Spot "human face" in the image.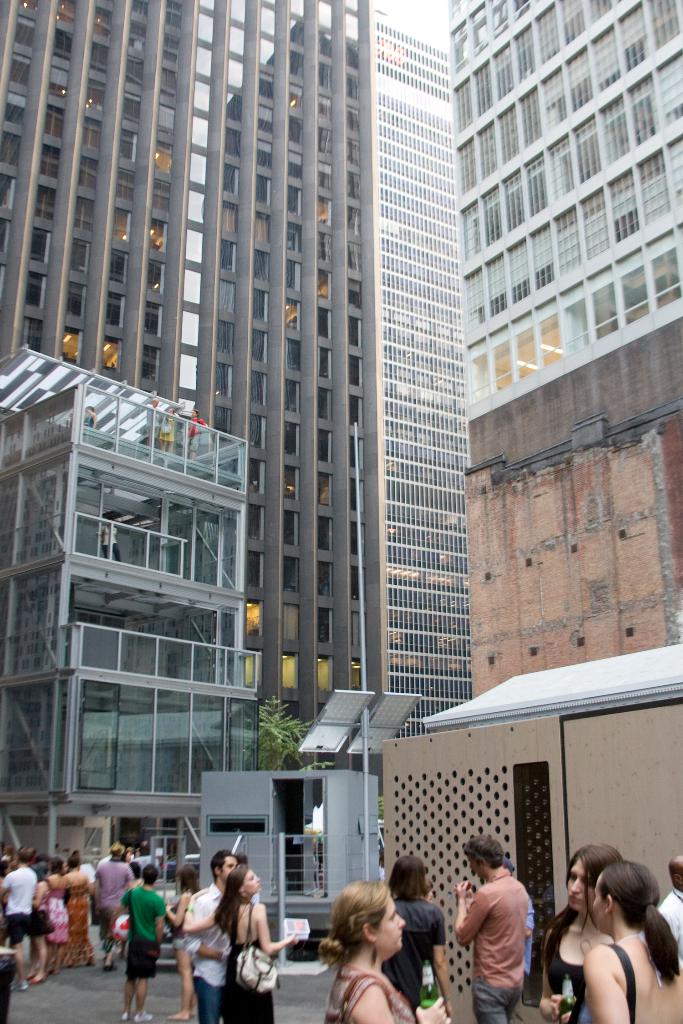
"human face" found at pyautogui.locateOnScreen(568, 861, 597, 914).
